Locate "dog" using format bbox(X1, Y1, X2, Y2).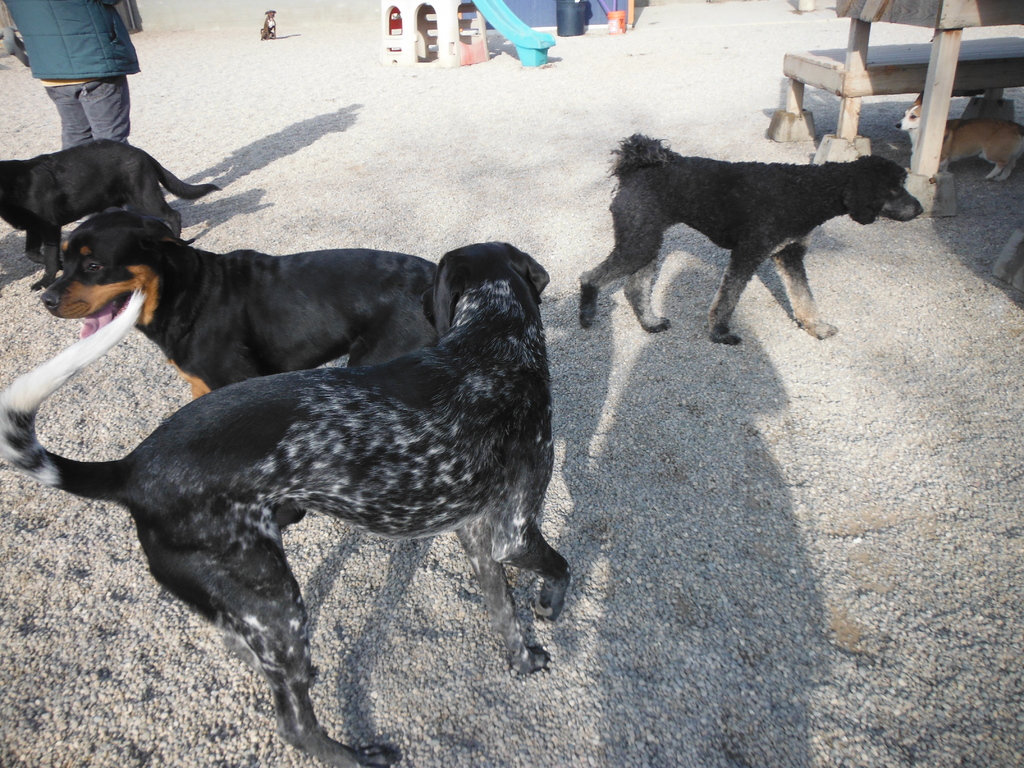
bbox(576, 129, 922, 340).
